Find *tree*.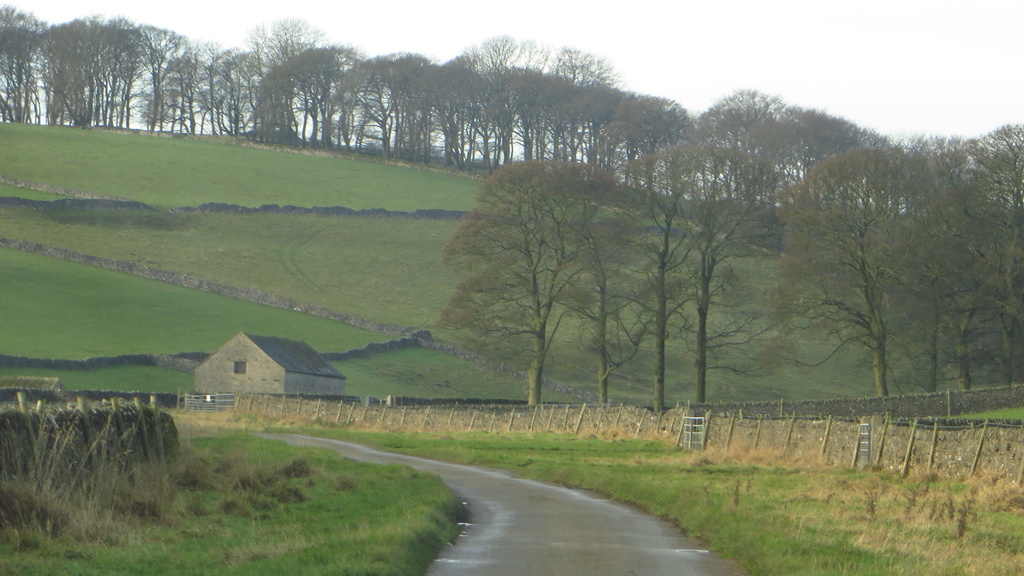
952:121:1023:221.
